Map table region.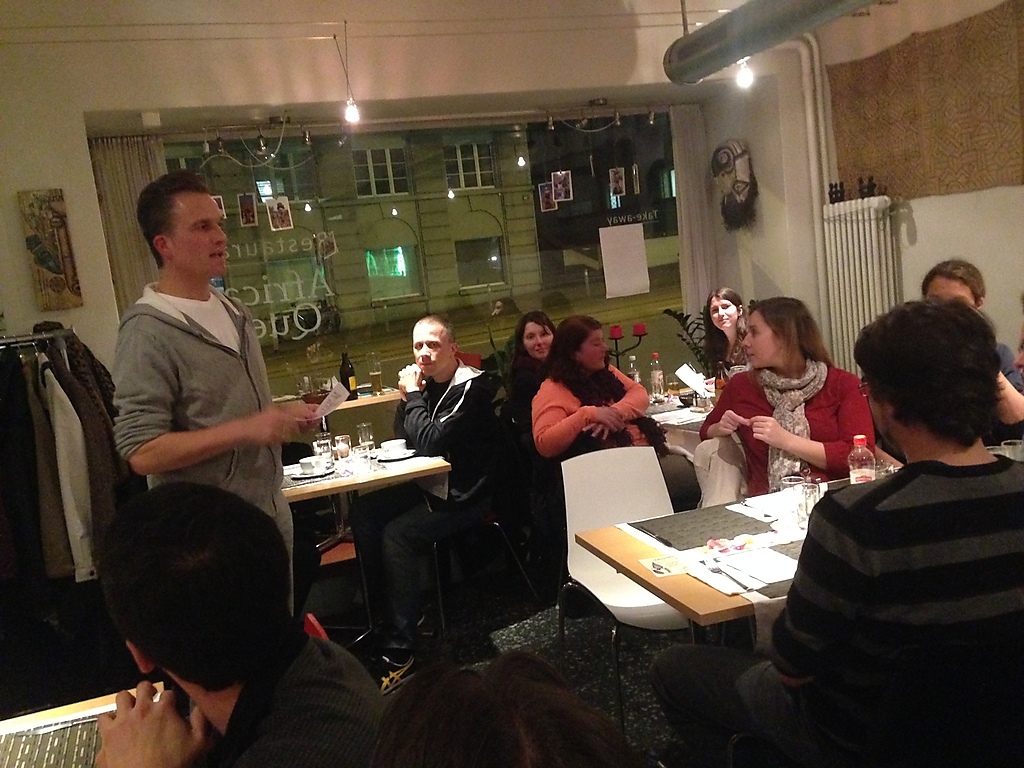
Mapped to {"left": 572, "top": 432, "right": 1023, "bottom": 670}.
